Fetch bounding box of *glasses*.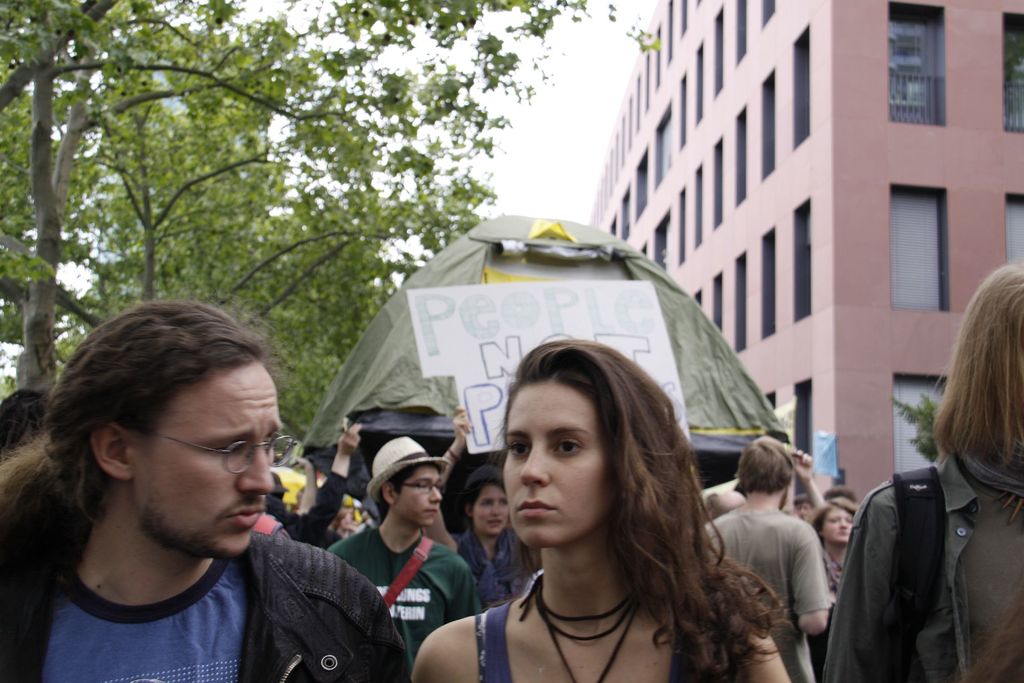
Bbox: box(385, 476, 445, 492).
